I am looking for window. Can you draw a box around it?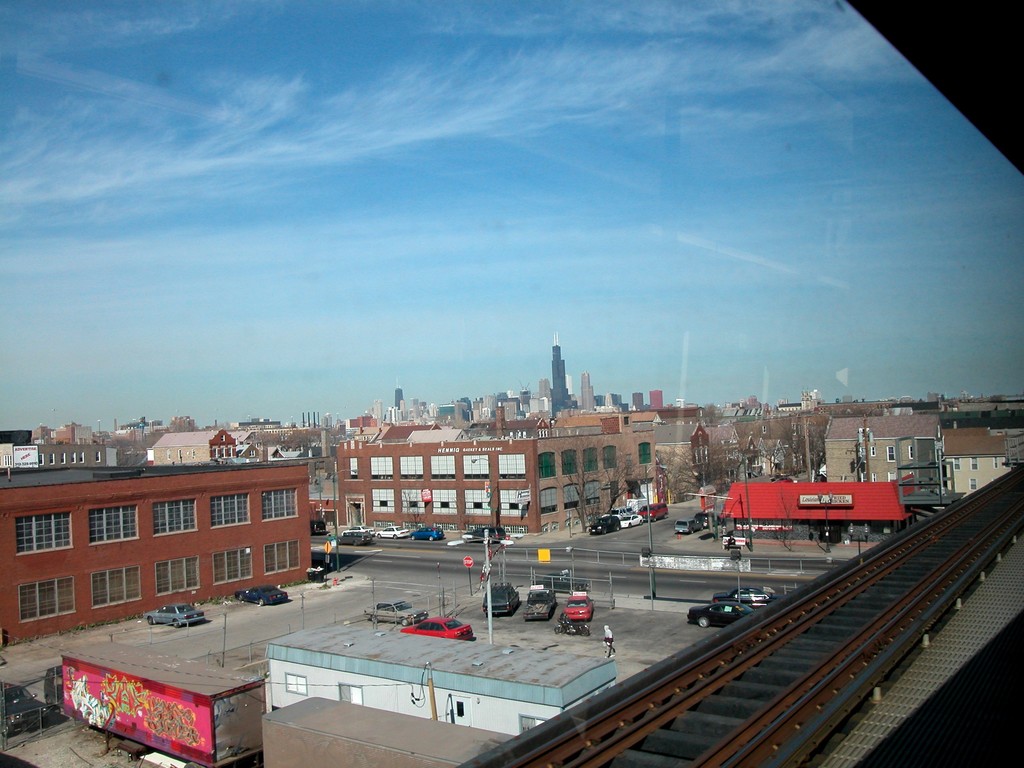
Sure, the bounding box is [left=640, top=442, right=652, bottom=462].
